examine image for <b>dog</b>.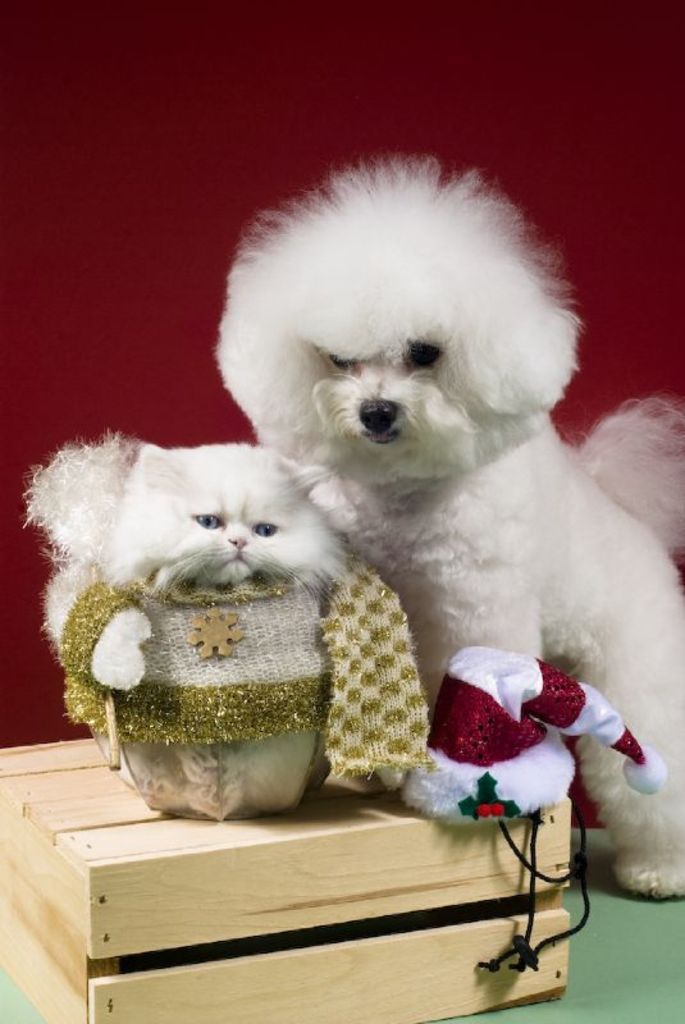
Examination result: <bbox>215, 152, 684, 899</bbox>.
